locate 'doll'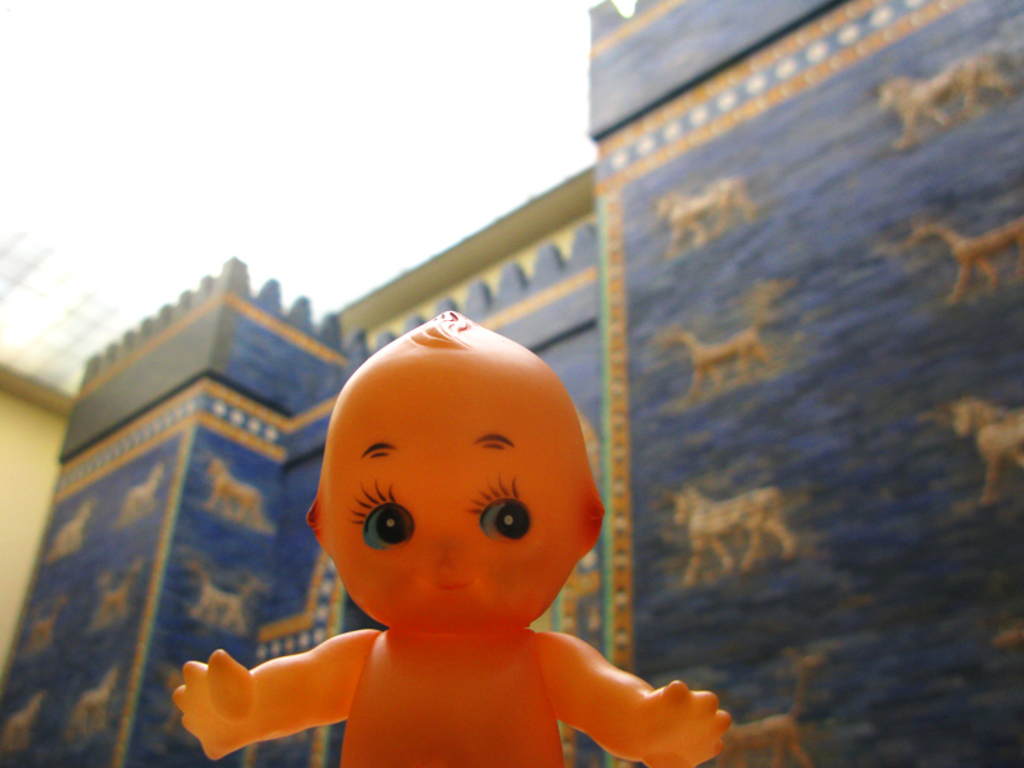
x1=178, y1=302, x2=722, y2=753
